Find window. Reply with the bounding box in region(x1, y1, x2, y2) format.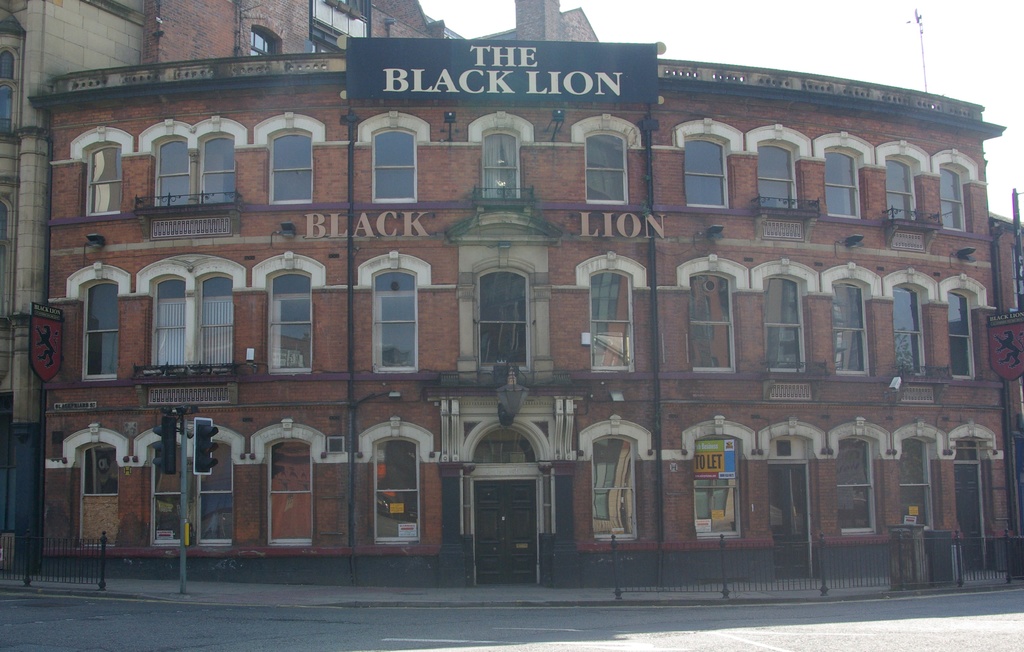
region(813, 132, 875, 221).
